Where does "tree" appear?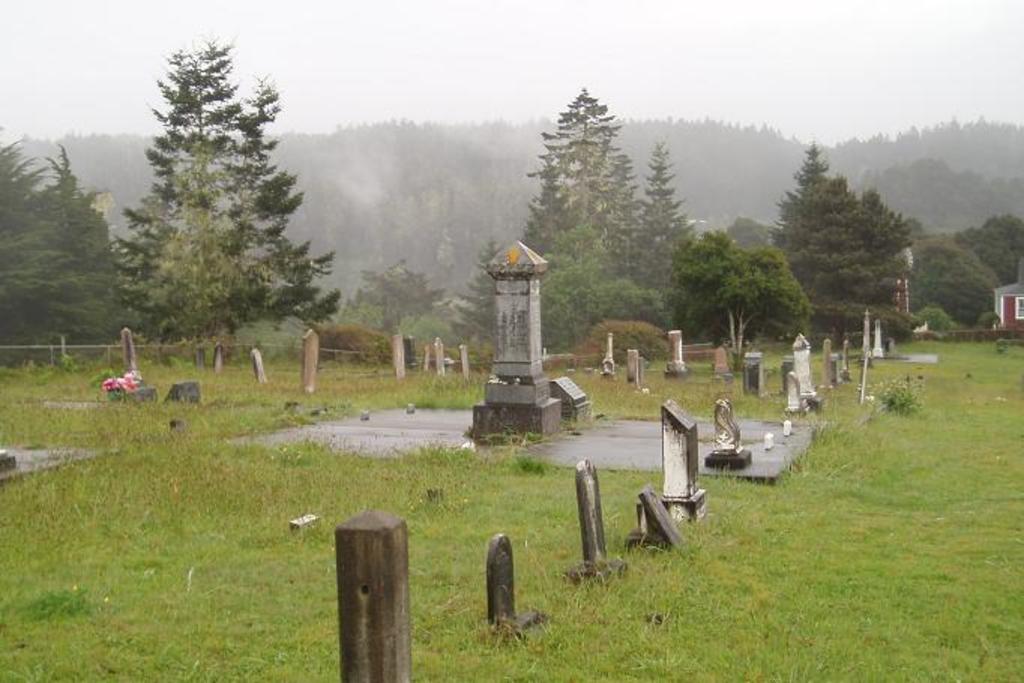
Appears at 521, 225, 611, 362.
